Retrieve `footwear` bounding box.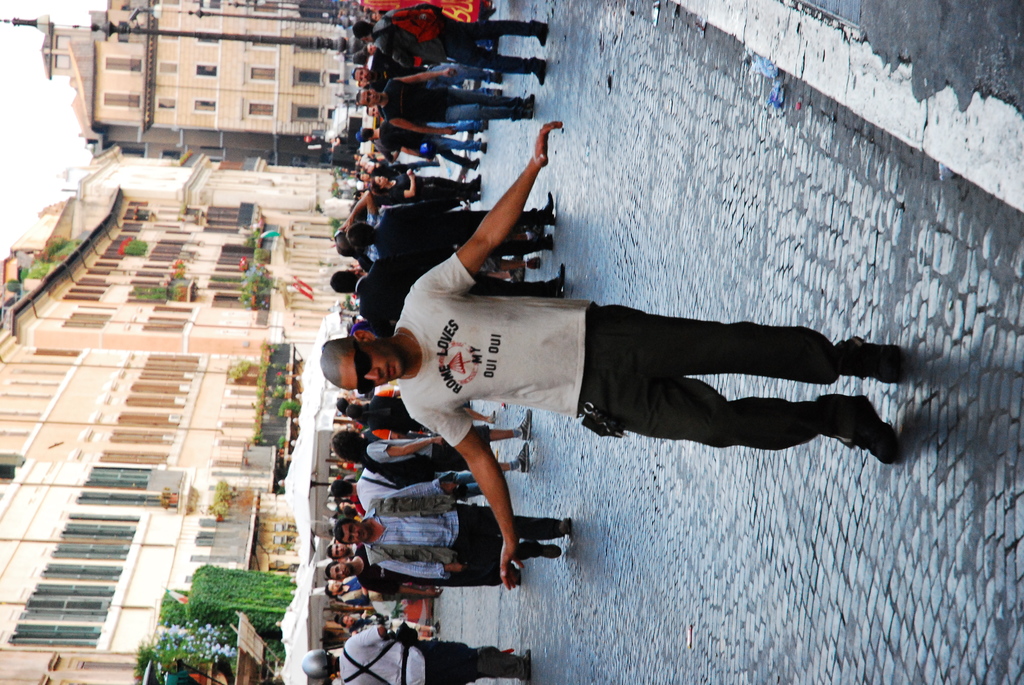
Bounding box: [left=516, top=106, right=531, bottom=121].
